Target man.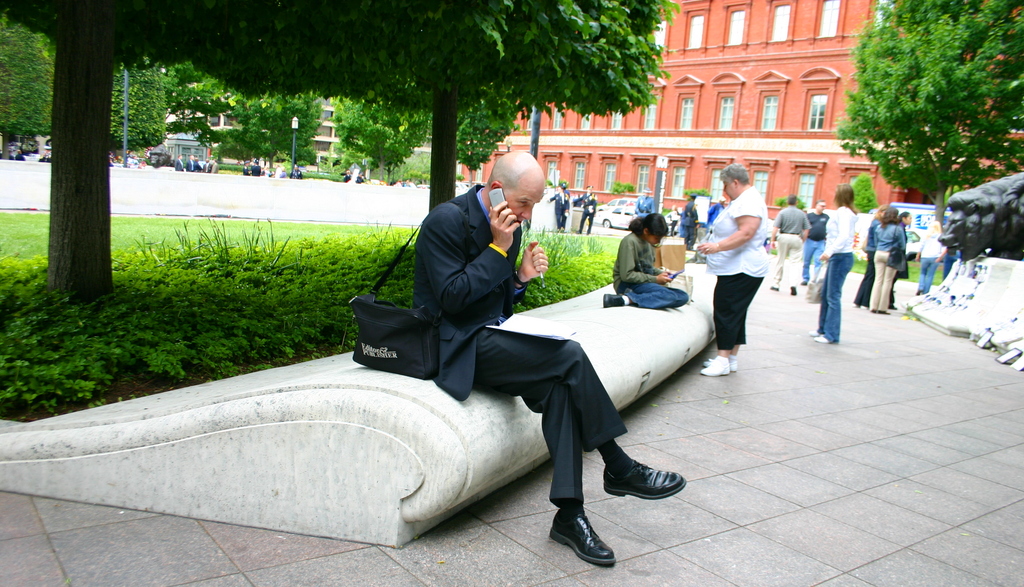
Target region: {"left": 635, "top": 187, "right": 654, "bottom": 216}.
